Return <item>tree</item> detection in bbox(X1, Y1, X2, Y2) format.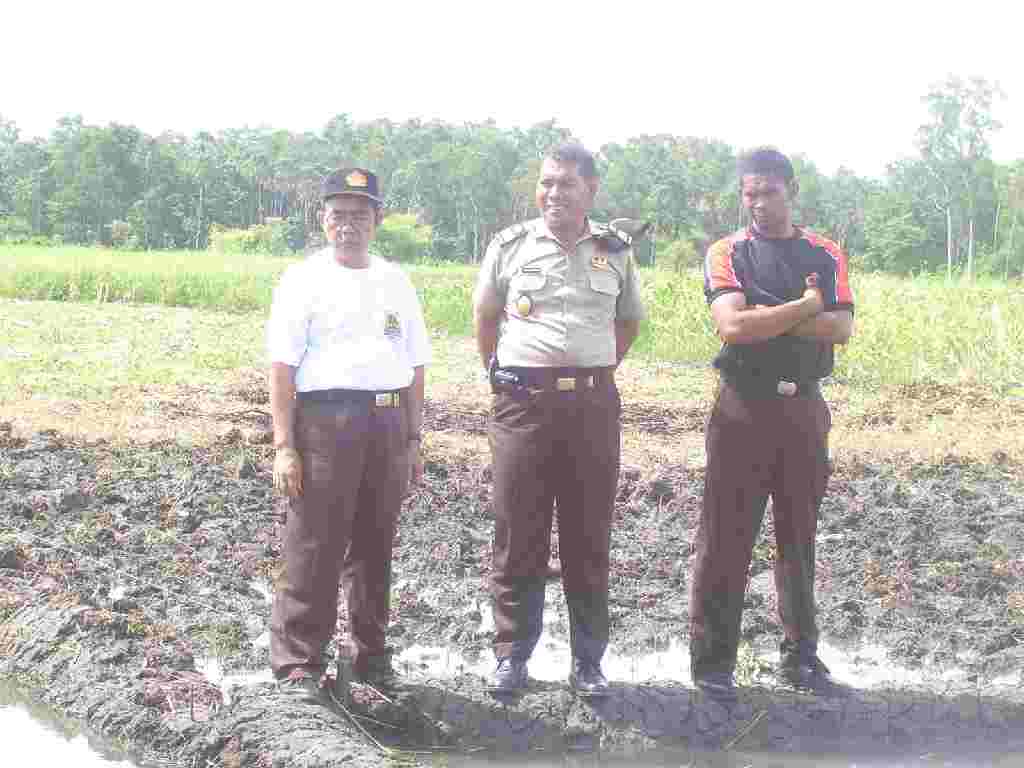
bbox(218, 125, 269, 234).
